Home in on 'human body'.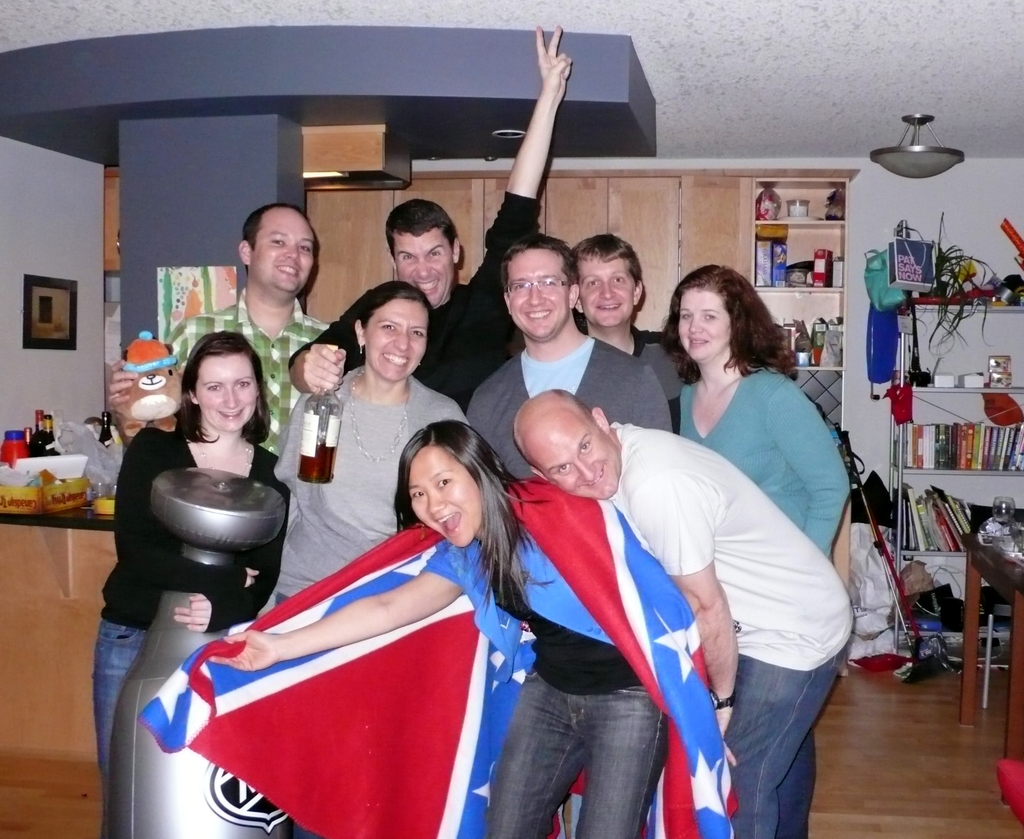
Homed in at 668, 258, 846, 555.
